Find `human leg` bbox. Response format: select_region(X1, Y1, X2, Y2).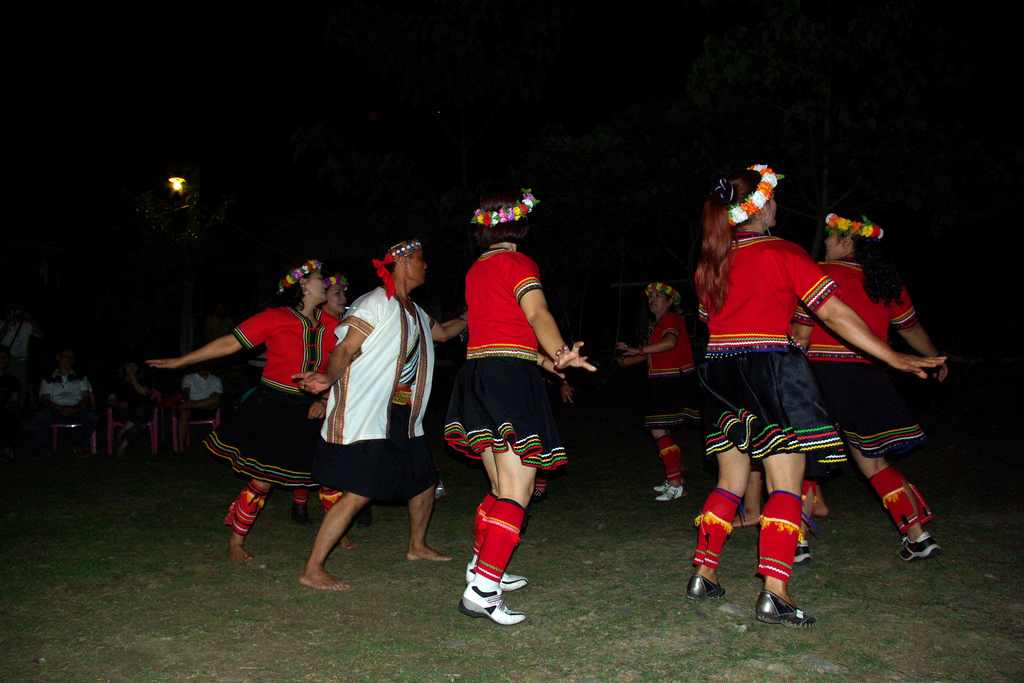
select_region(854, 454, 942, 563).
